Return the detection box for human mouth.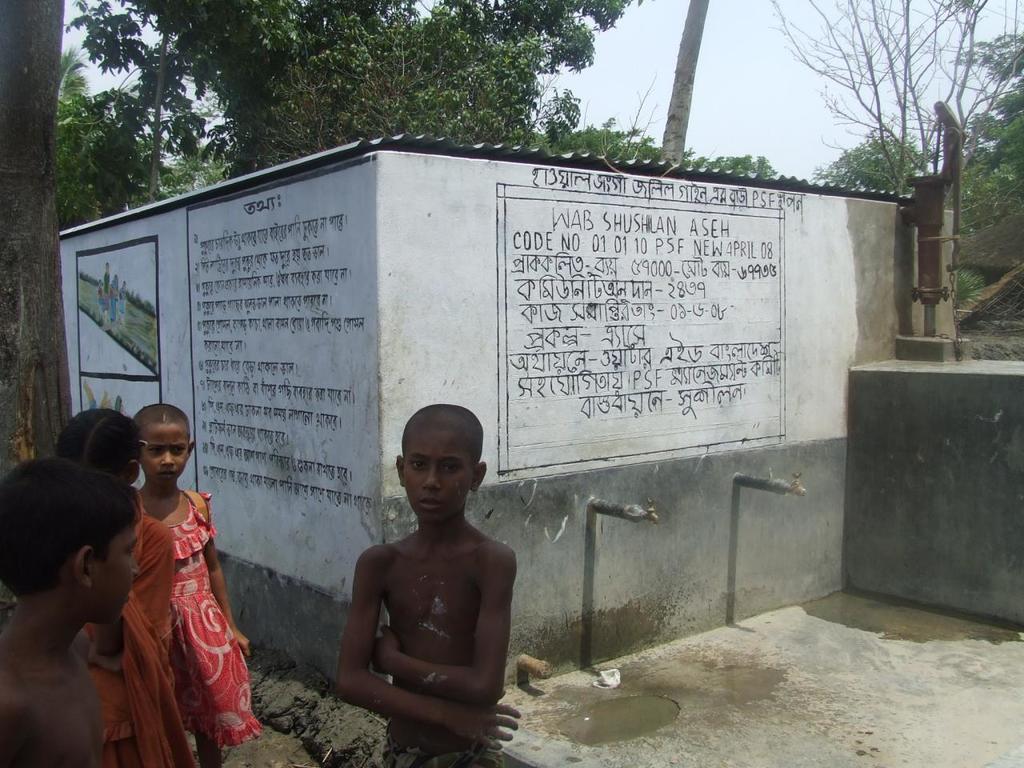
(418, 500, 439, 508).
